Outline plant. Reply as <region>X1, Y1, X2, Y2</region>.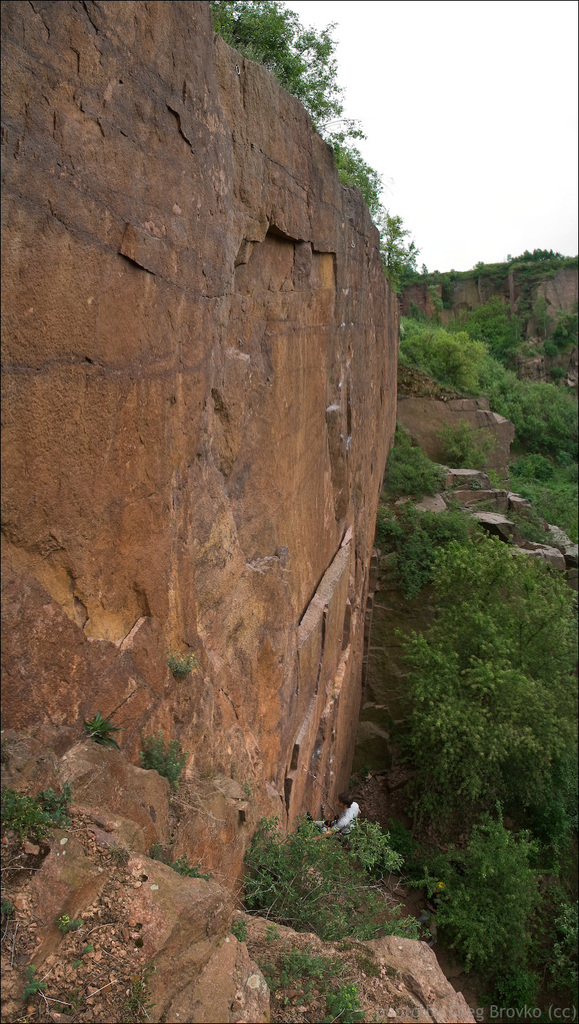
<region>149, 836, 219, 885</region>.
